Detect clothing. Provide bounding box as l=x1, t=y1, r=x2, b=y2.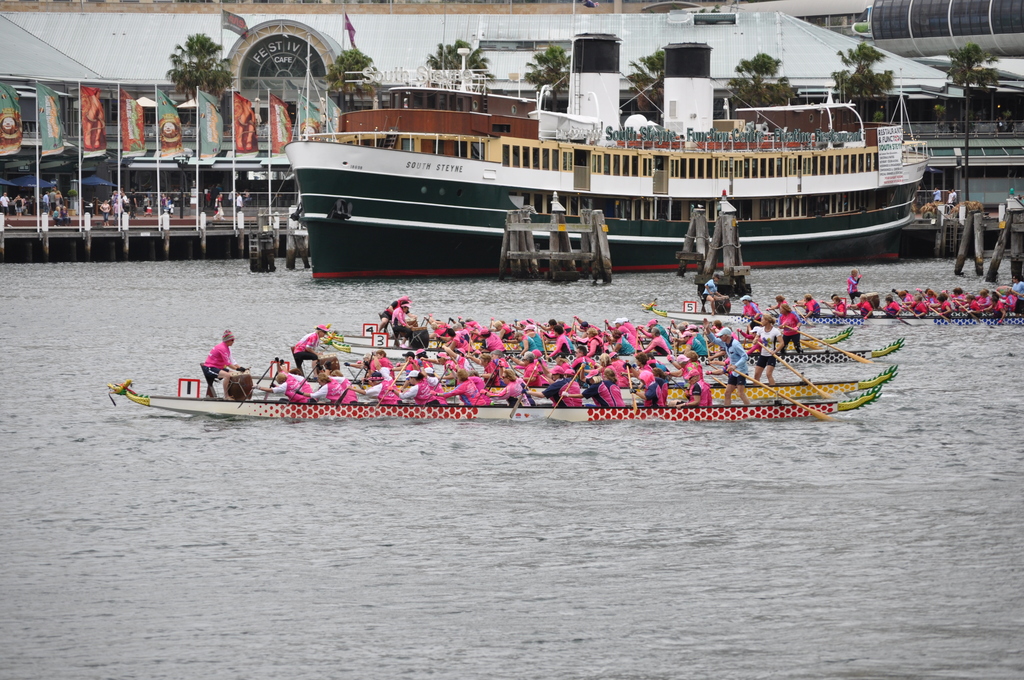
l=957, t=295, r=965, b=311.
